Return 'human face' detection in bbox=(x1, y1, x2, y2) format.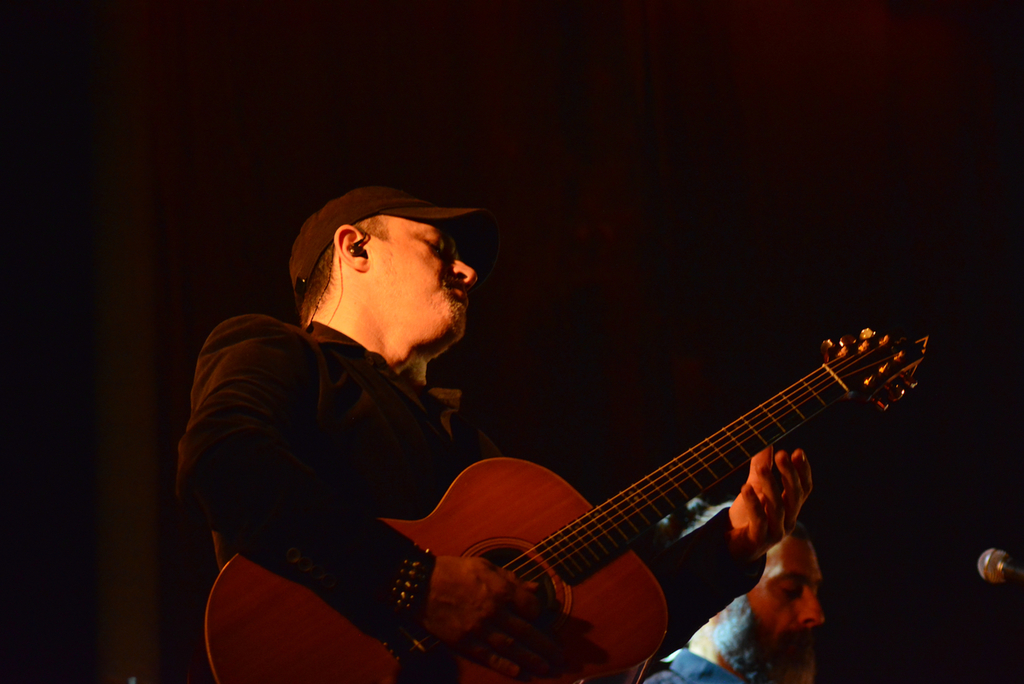
bbox=(366, 214, 480, 340).
